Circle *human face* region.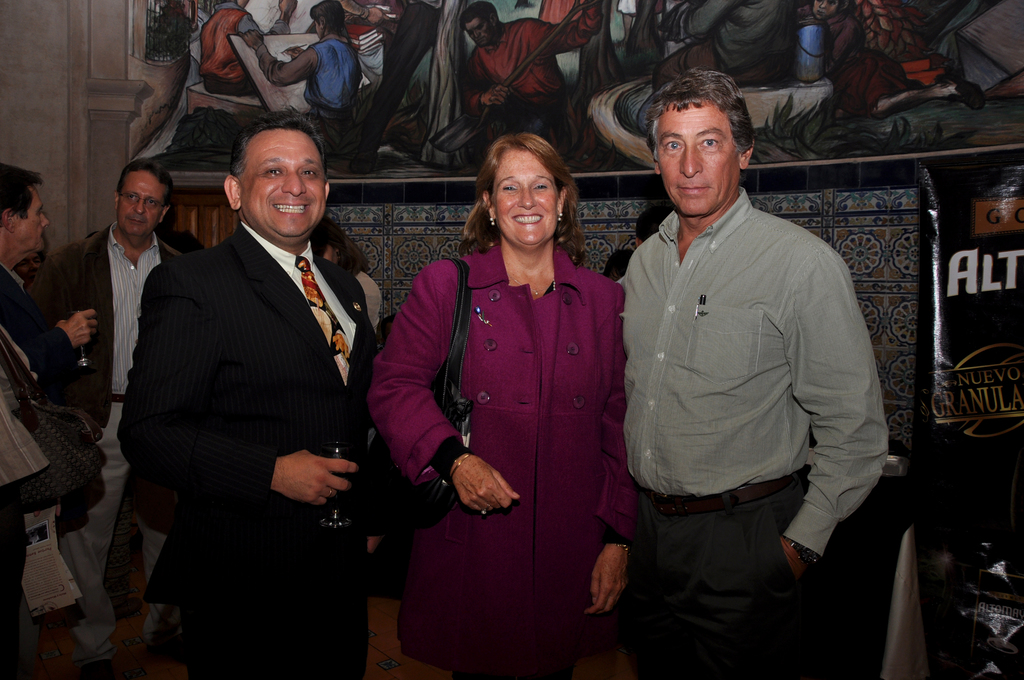
Region: <region>118, 172, 166, 234</region>.
